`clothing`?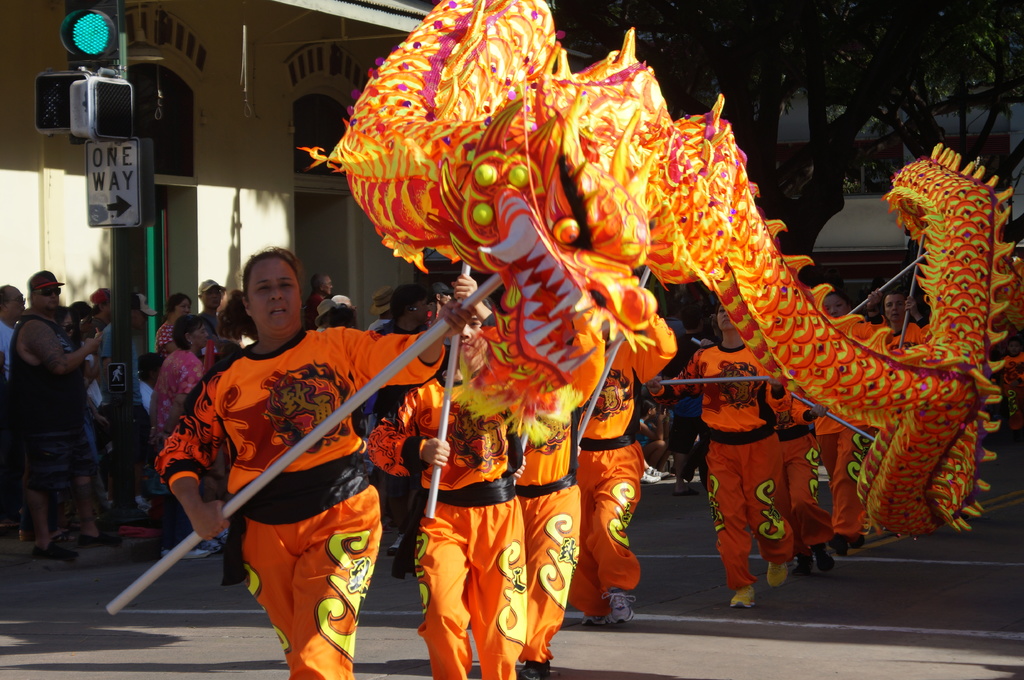
l=778, t=388, r=830, b=551
